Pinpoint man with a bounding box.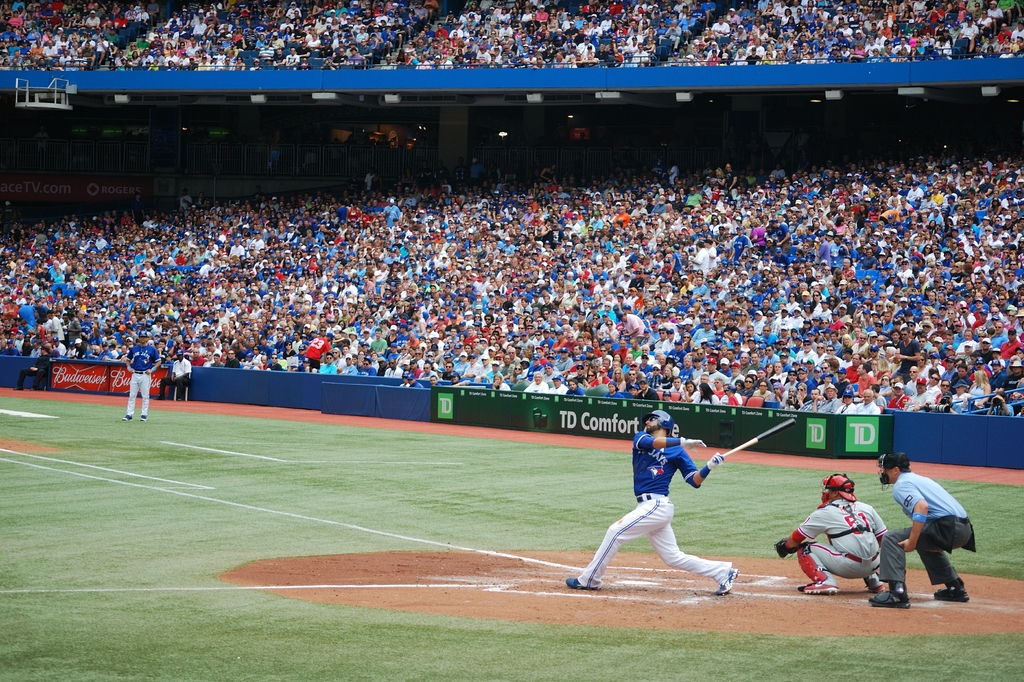
detection(380, 55, 394, 70).
